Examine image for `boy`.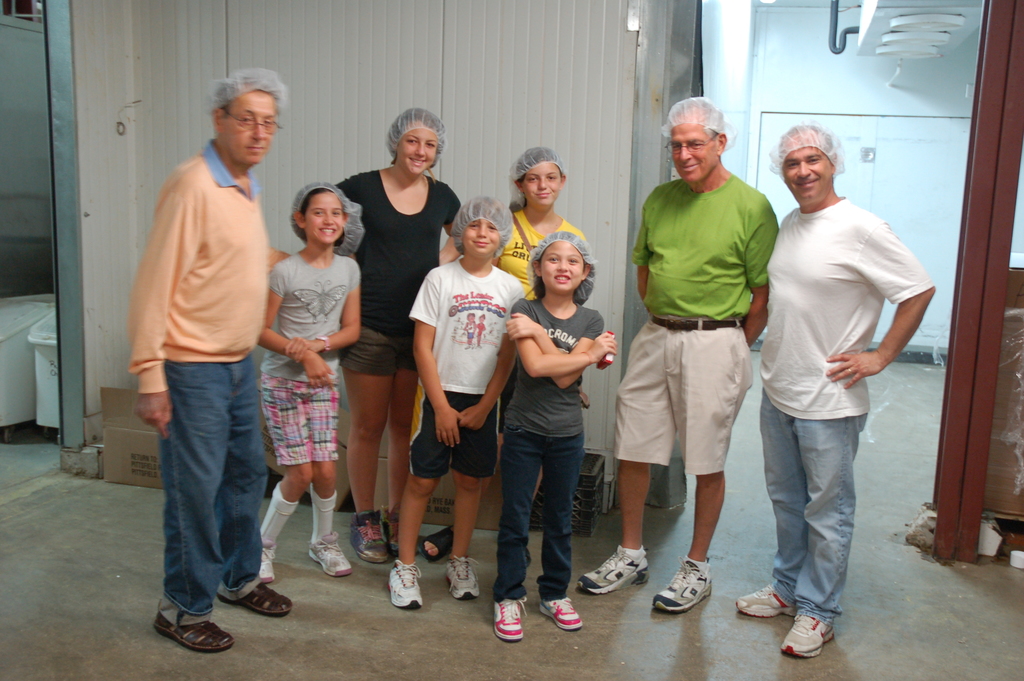
Examination result: (401, 193, 531, 592).
